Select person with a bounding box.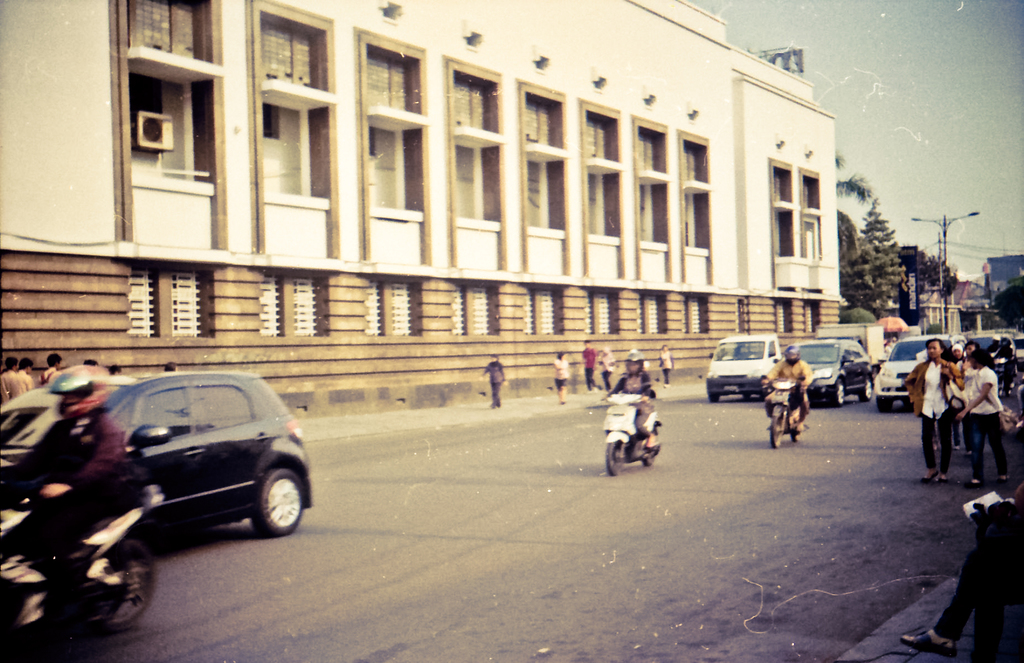
x1=550 y1=350 x2=574 y2=405.
